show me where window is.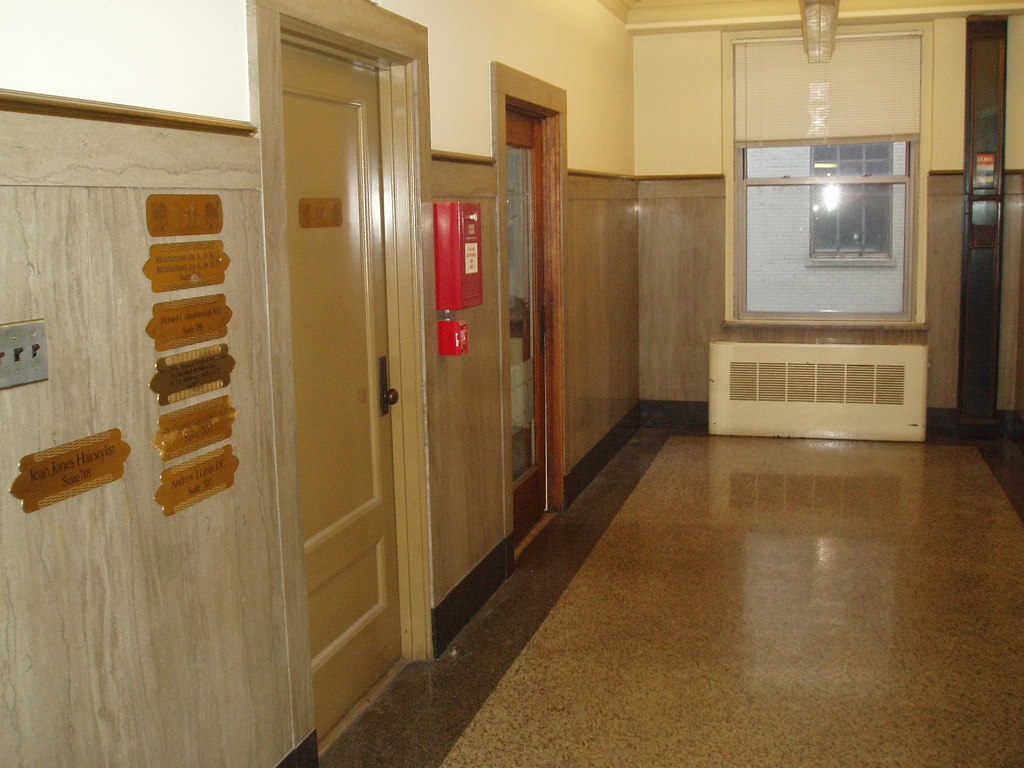
window is at l=755, t=102, r=948, b=333.
